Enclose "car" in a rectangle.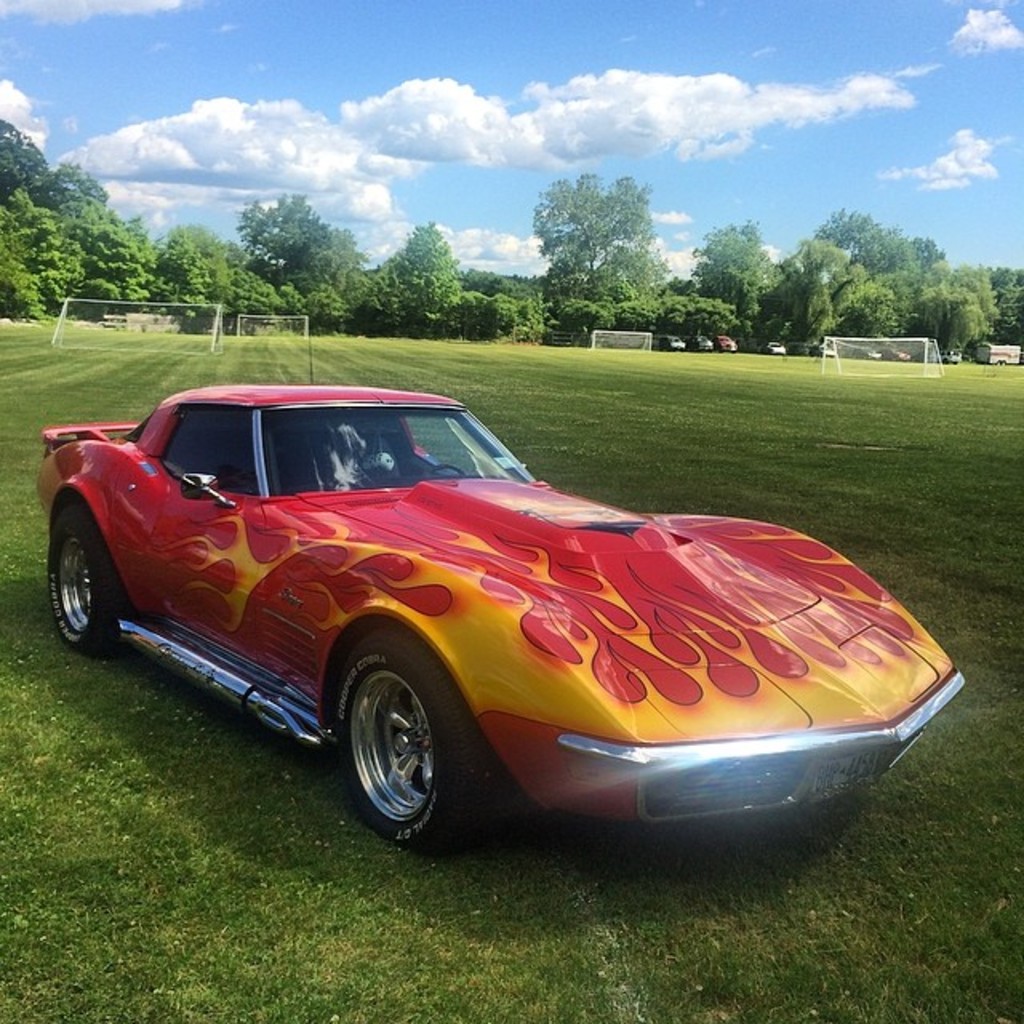
left=714, top=331, right=734, bottom=352.
